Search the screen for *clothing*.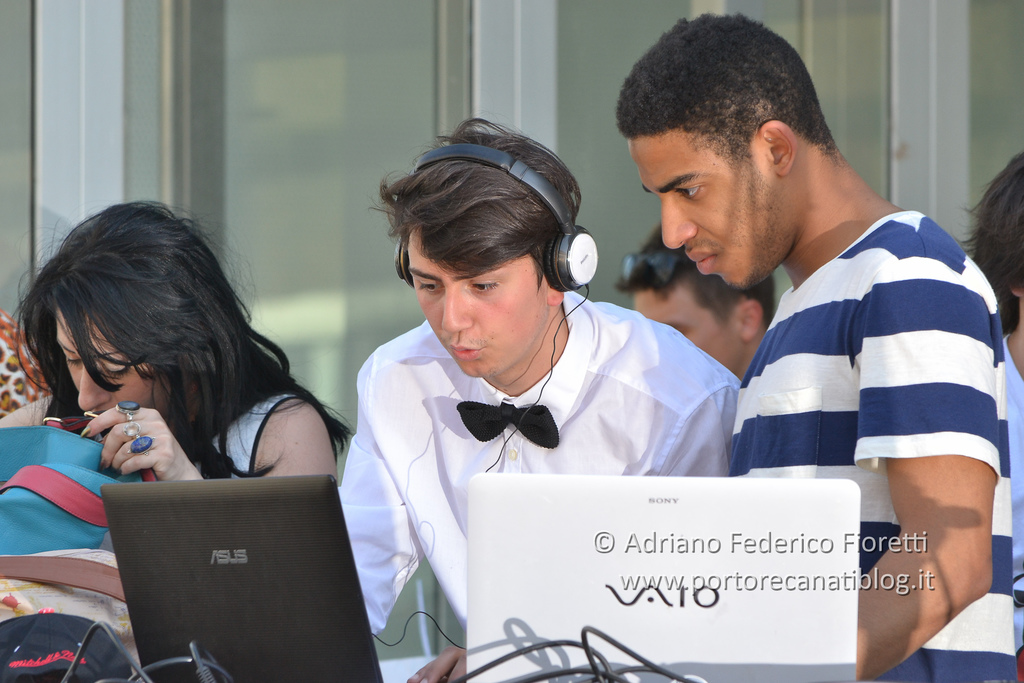
Found at left=207, top=386, right=290, bottom=481.
